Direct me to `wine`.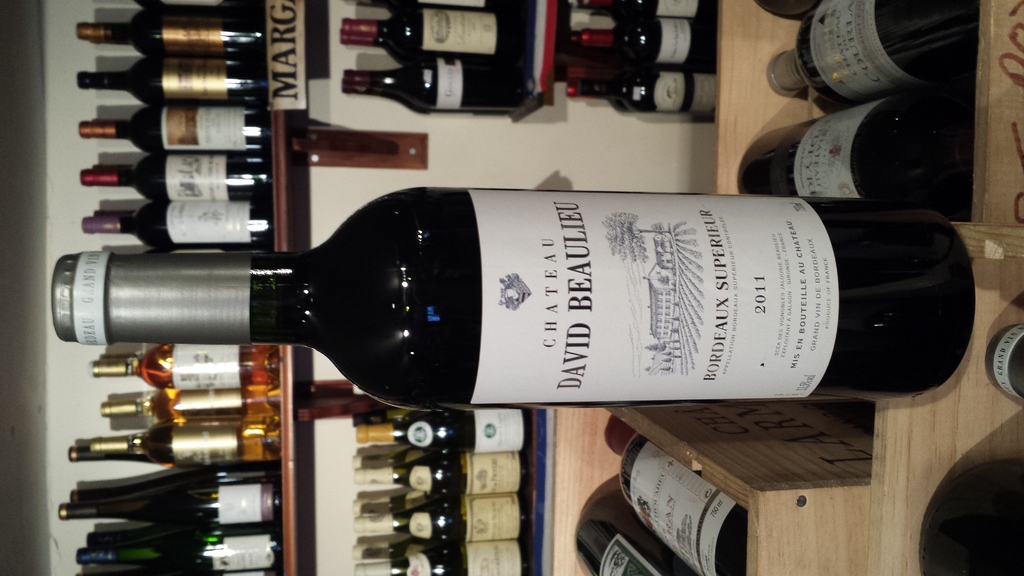
Direction: (left=616, top=432, right=751, bottom=575).
